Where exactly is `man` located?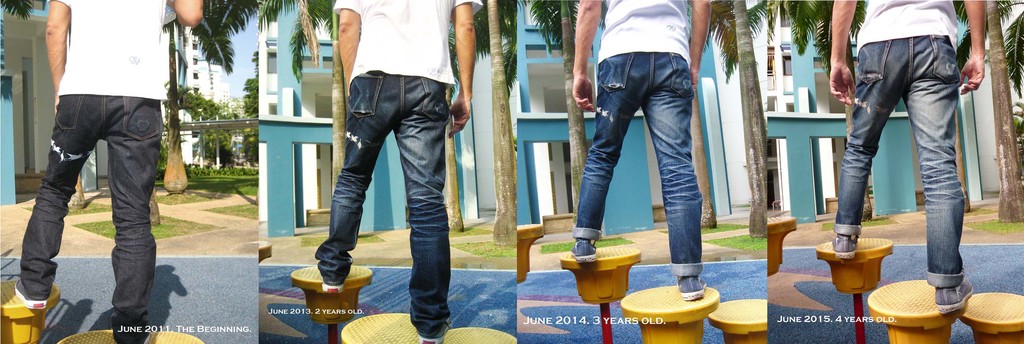
Its bounding box is 564, 0, 714, 311.
